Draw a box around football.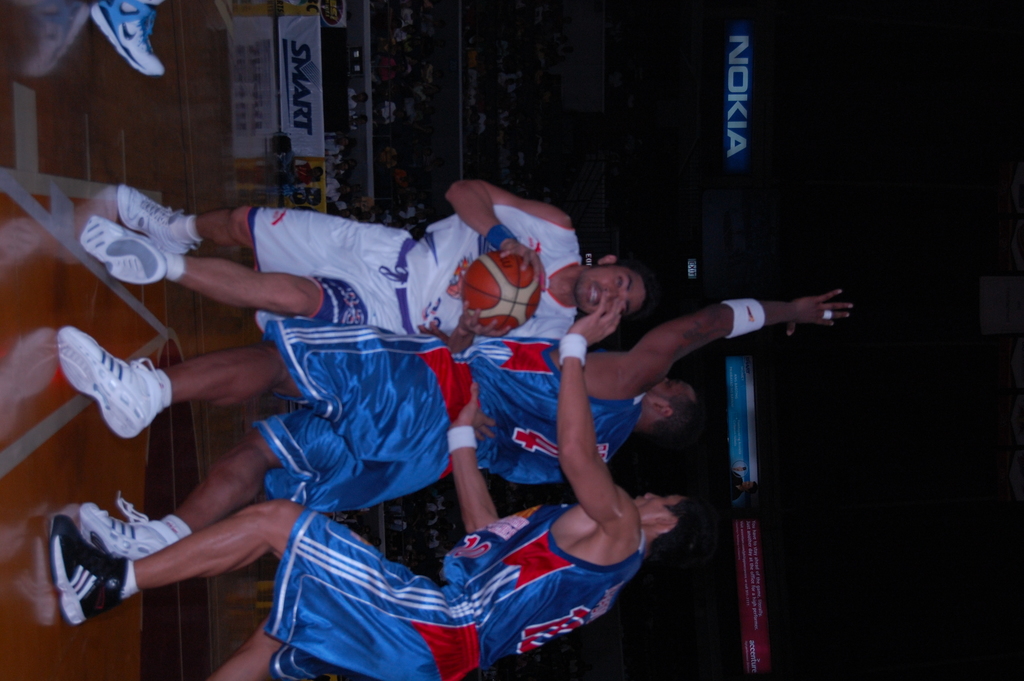
(461,251,543,327).
